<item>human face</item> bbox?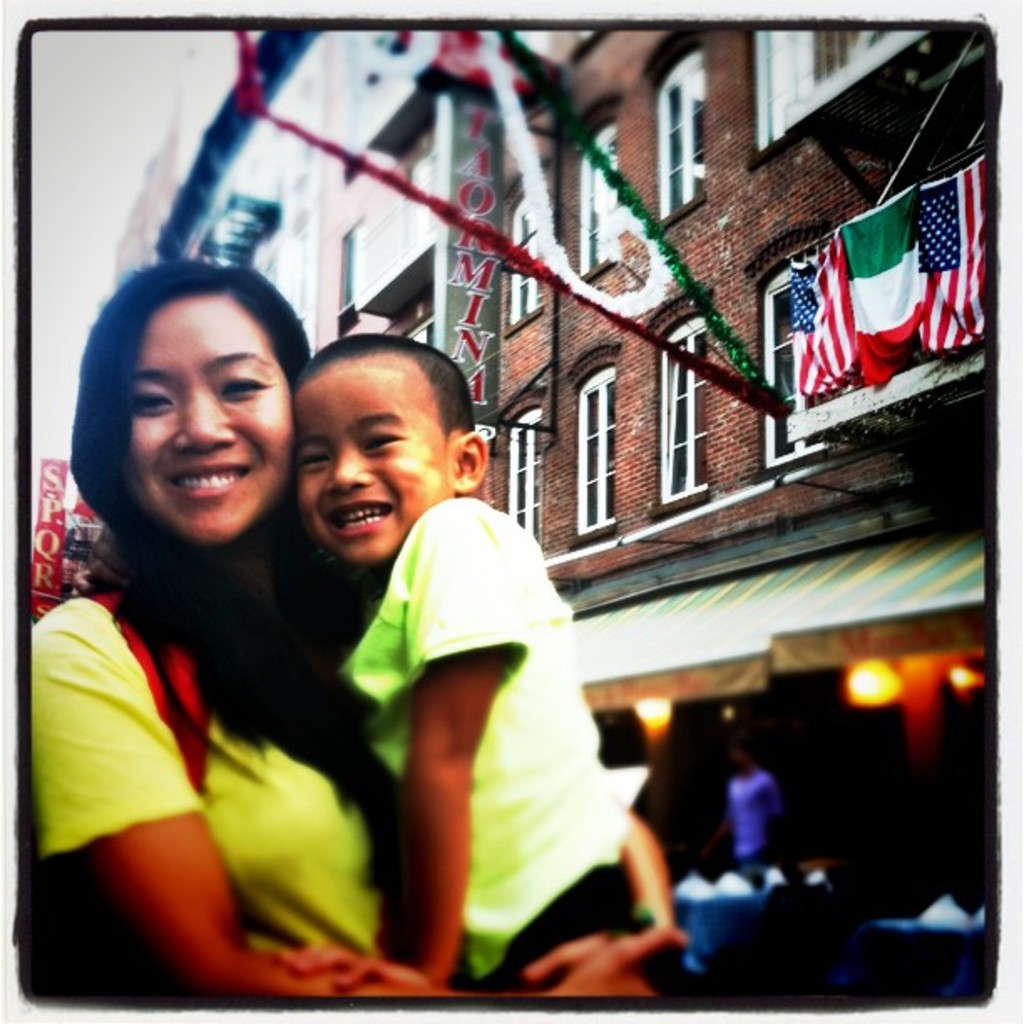
(129, 294, 288, 542)
